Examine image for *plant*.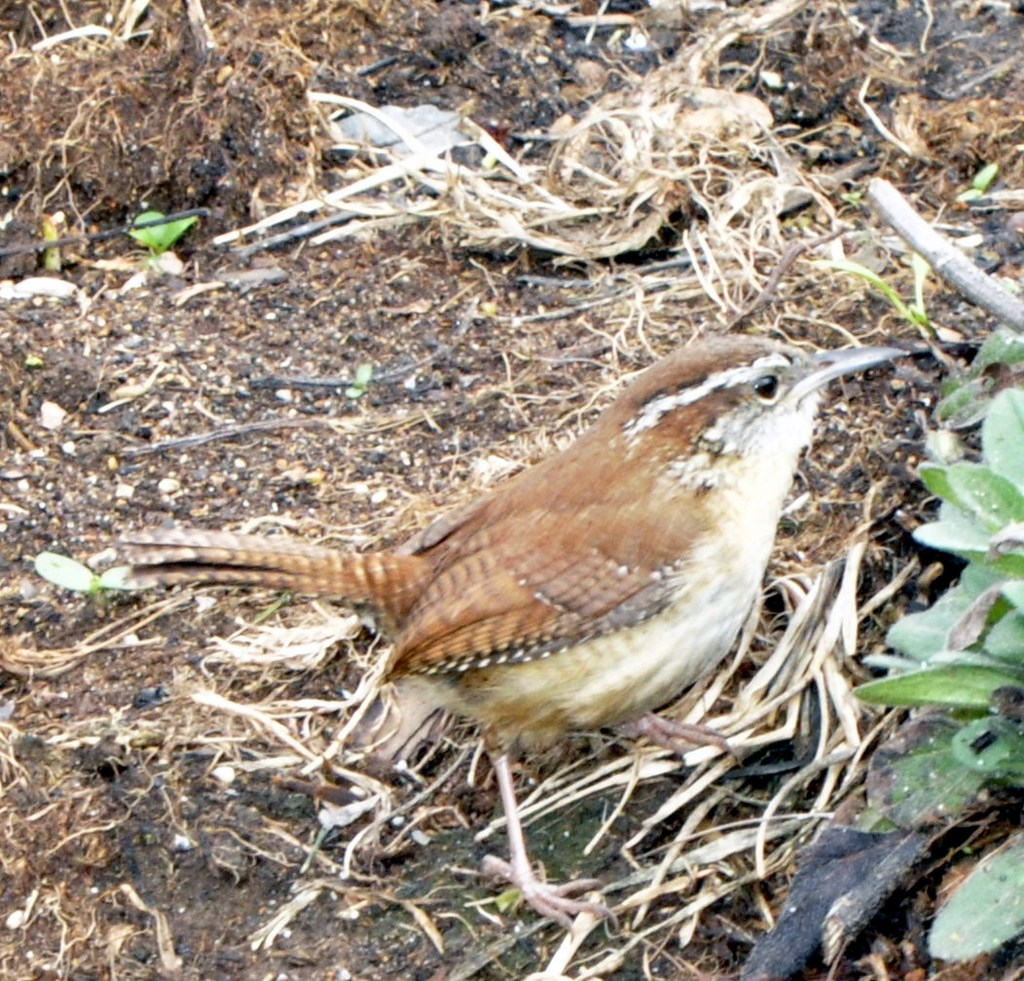
Examination result: detection(841, 193, 861, 213).
